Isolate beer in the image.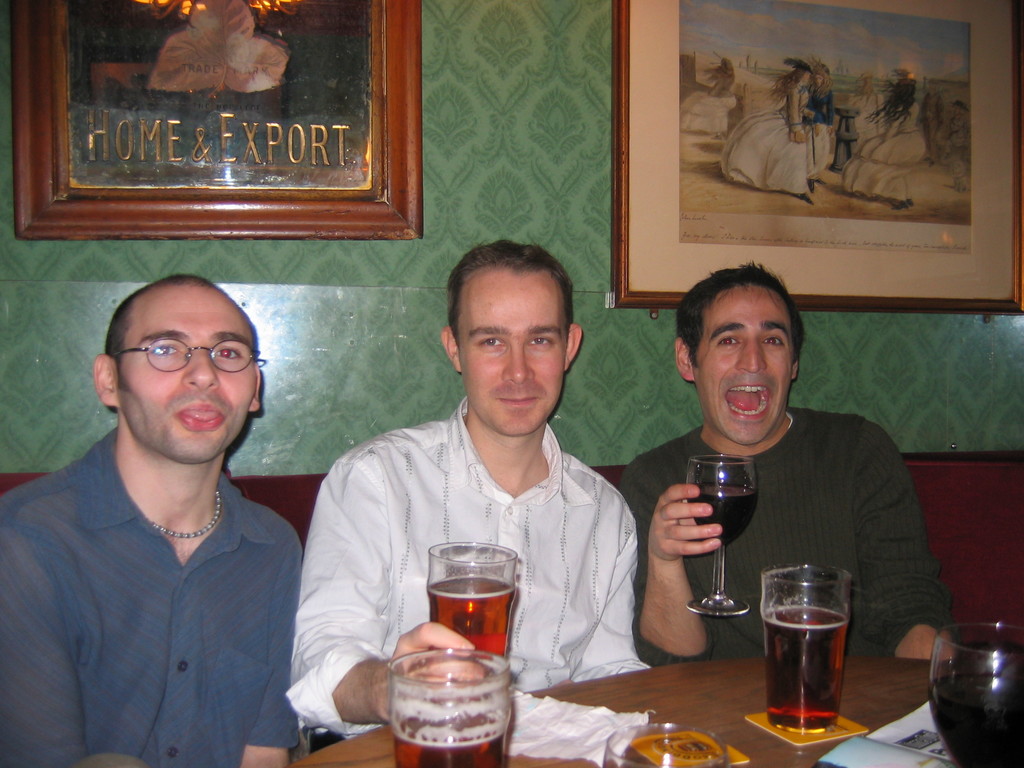
Isolated region: 431/572/518/673.
